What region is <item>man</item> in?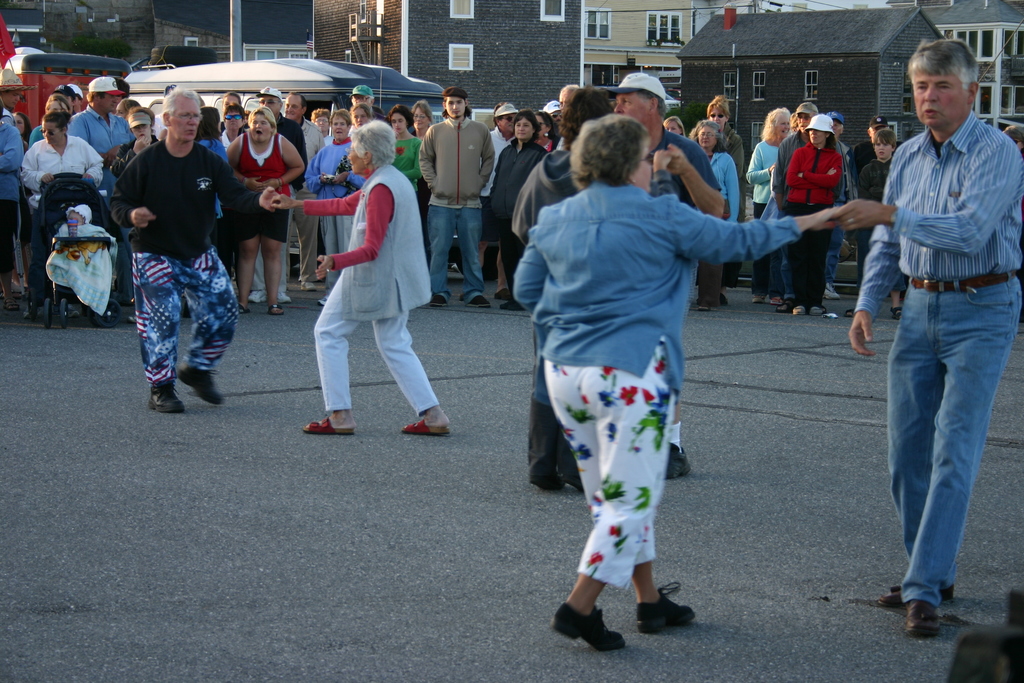
<region>596, 69, 727, 482</region>.
